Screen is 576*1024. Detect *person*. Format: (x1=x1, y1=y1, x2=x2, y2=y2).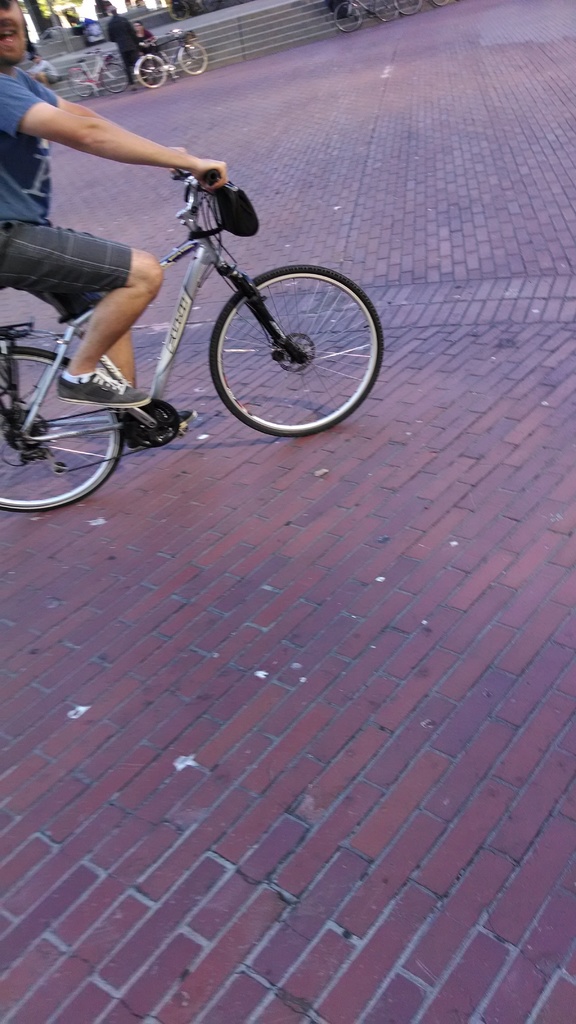
(x1=0, y1=0, x2=243, y2=415).
